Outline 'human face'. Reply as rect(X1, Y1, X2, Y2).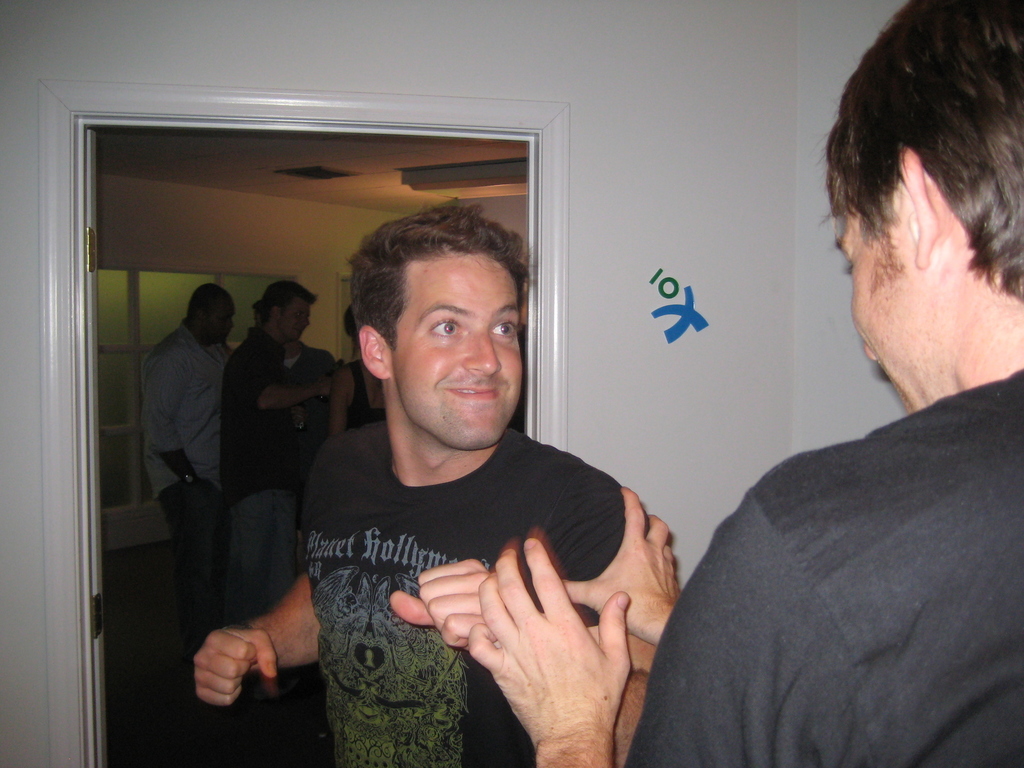
rect(840, 173, 944, 429).
